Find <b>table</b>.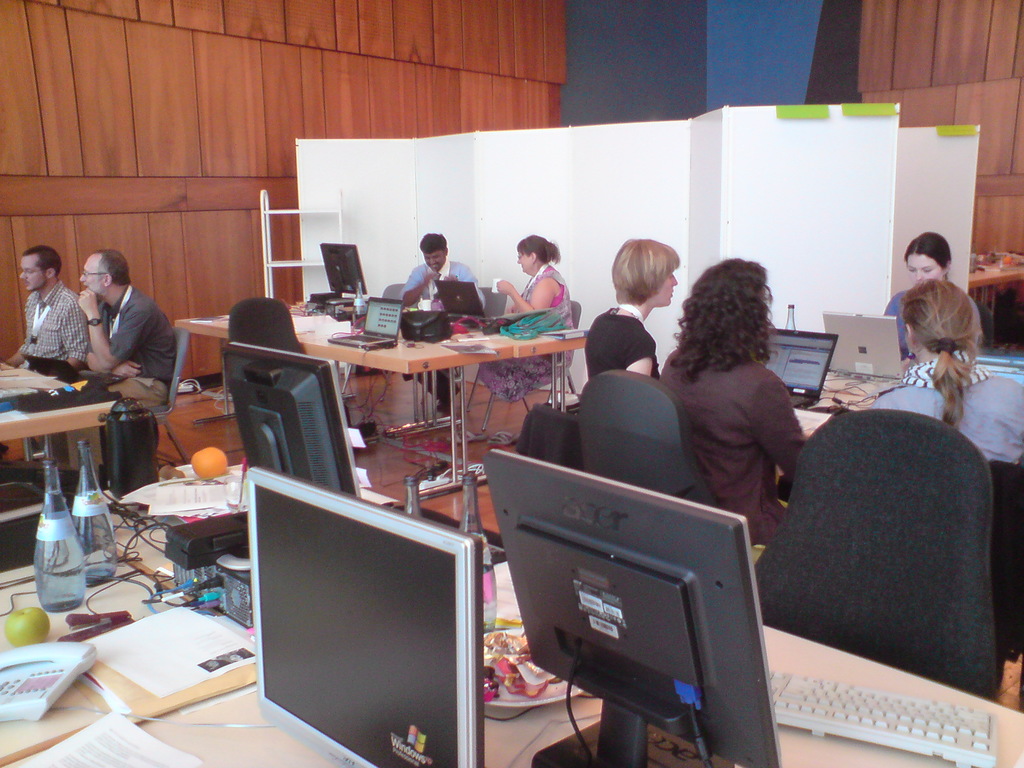
[left=175, top=305, right=585, bottom=496].
